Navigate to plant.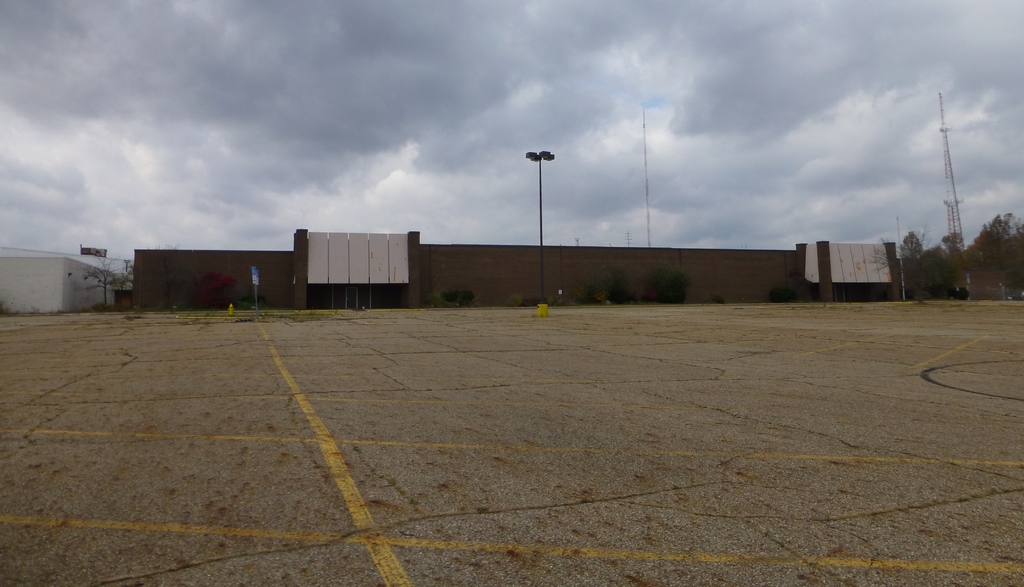
Navigation target: x1=942 y1=285 x2=966 y2=299.
